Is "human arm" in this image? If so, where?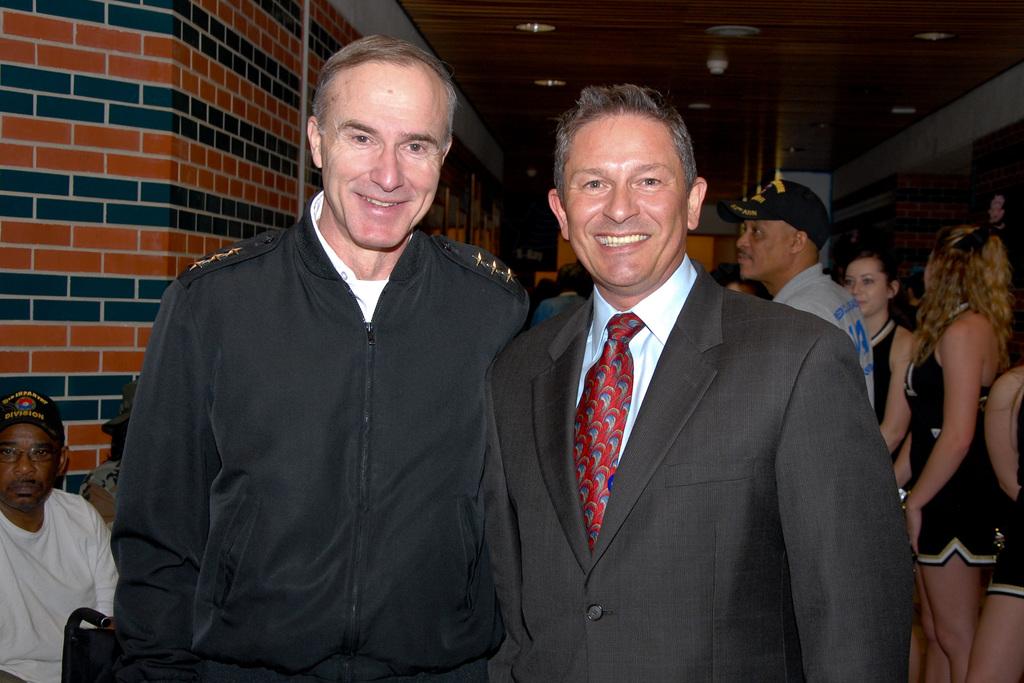
Yes, at left=747, top=298, right=919, bottom=682.
